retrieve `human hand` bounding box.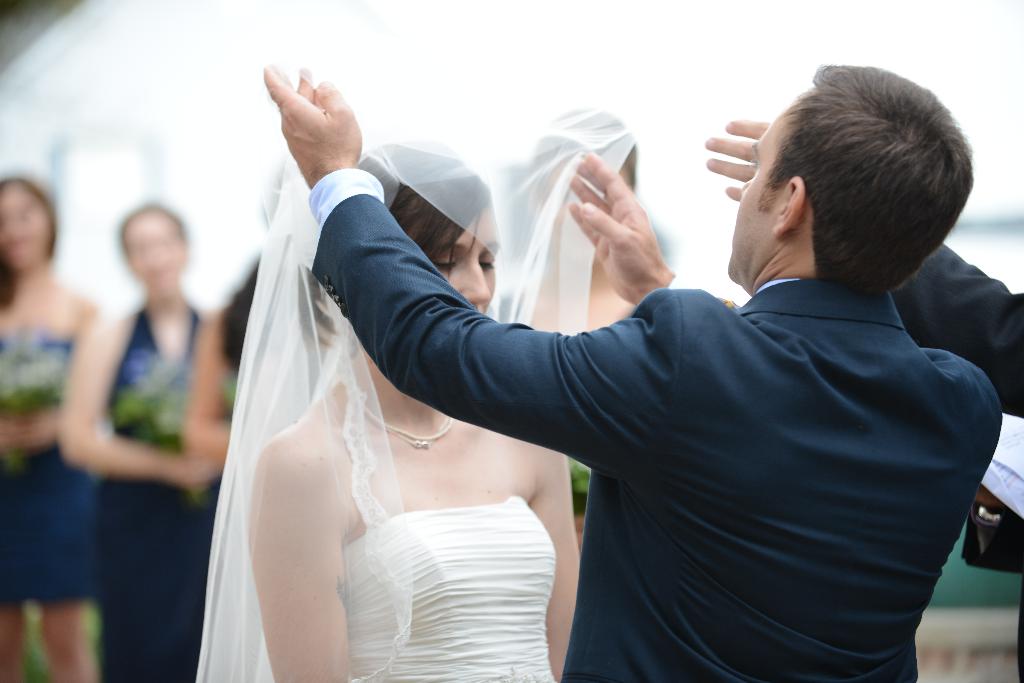
Bounding box: box(173, 452, 221, 488).
